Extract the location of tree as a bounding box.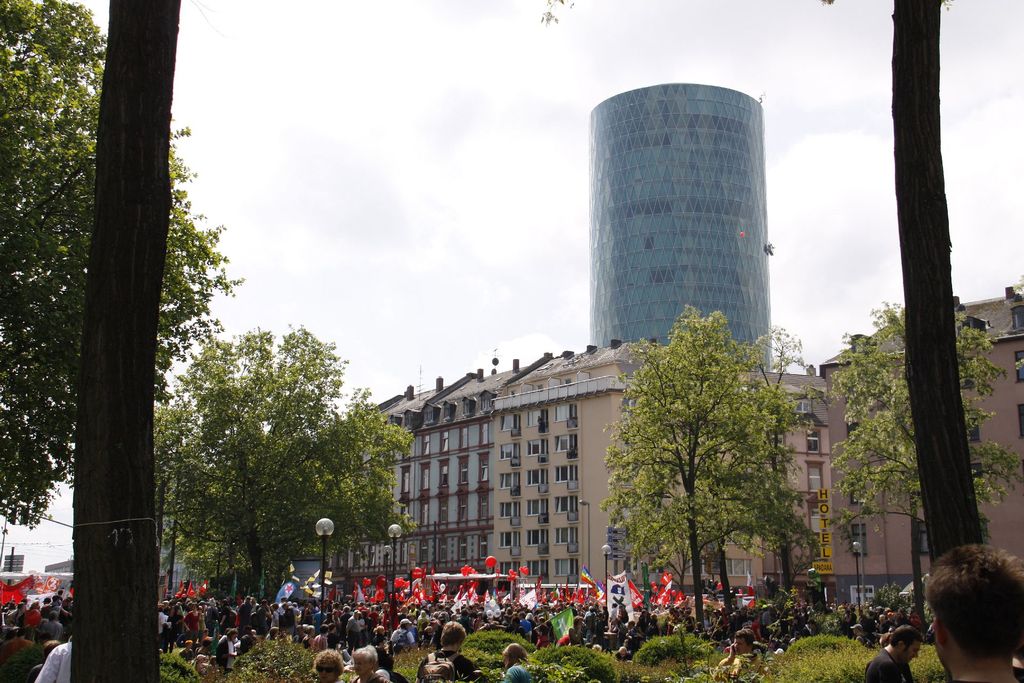
Rect(604, 289, 821, 616).
